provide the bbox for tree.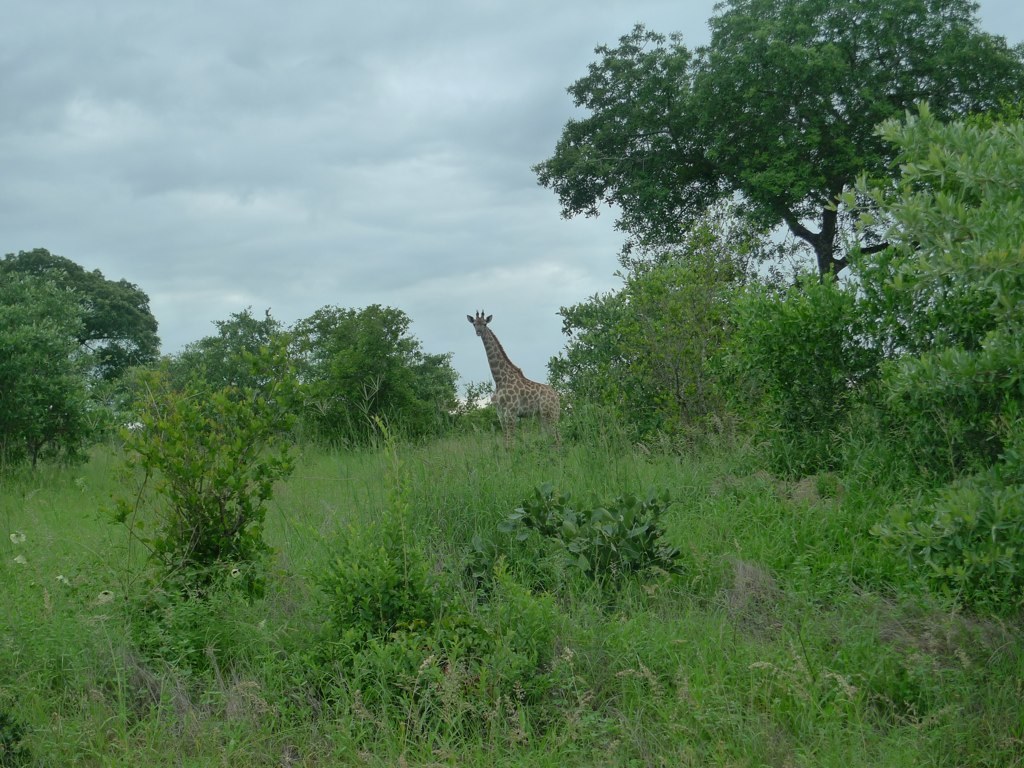
region(824, 105, 1023, 366).
